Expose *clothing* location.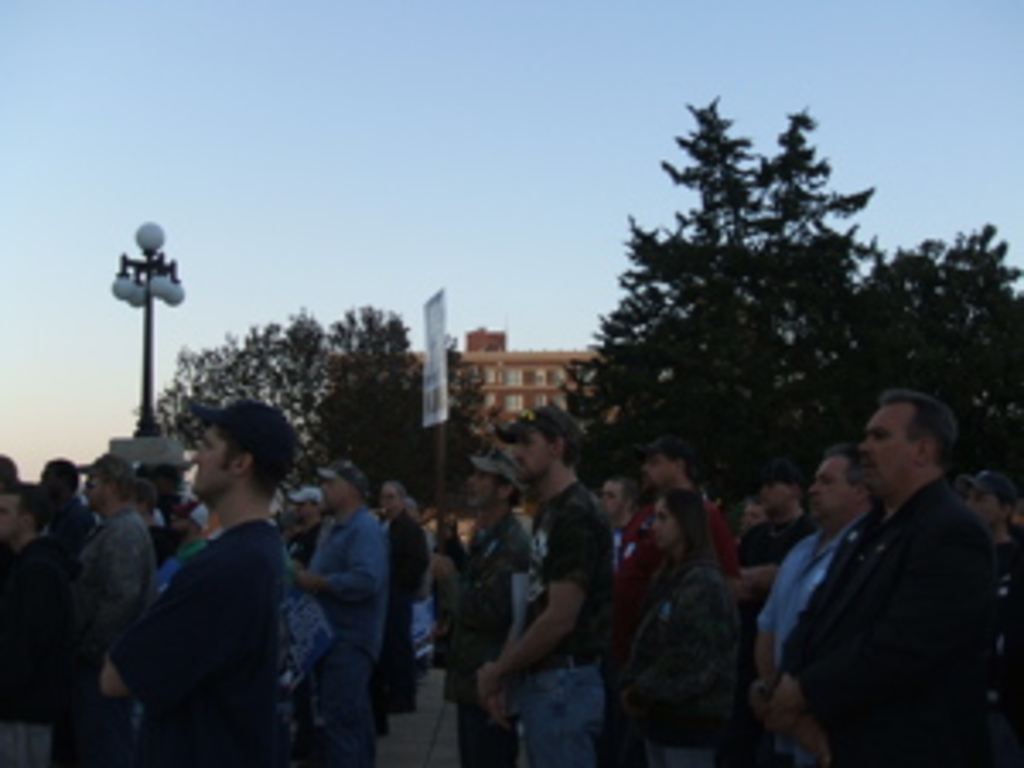
Exposed at crop(515, 488, 642, 765).
